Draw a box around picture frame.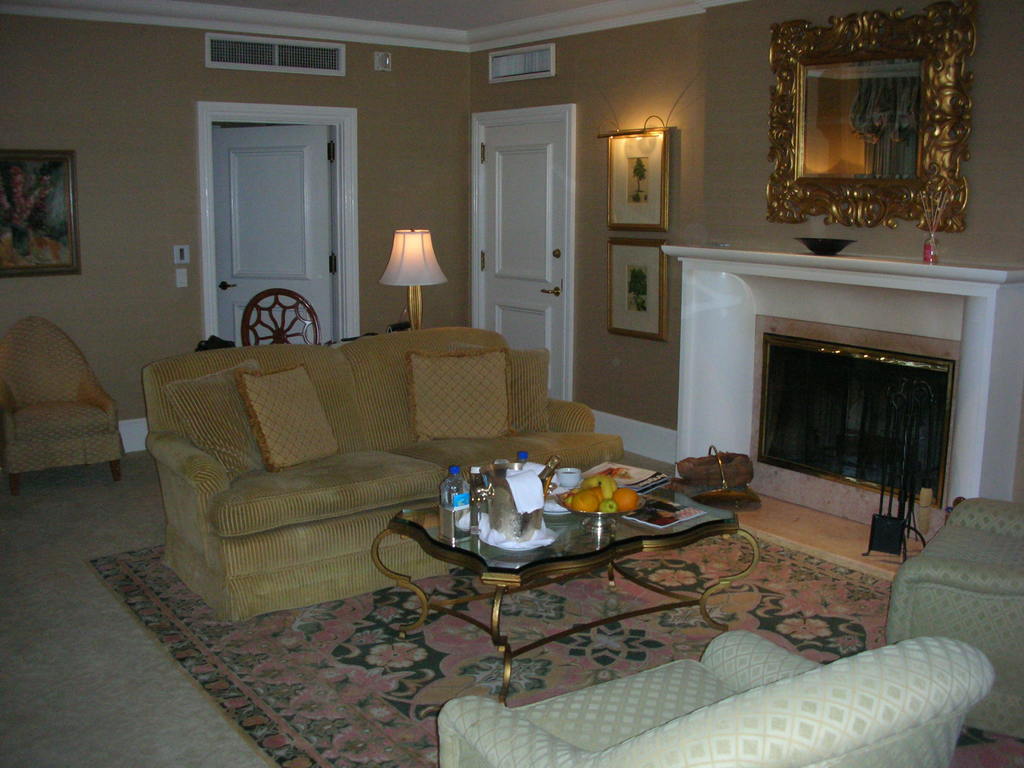
rect(0, 147, 81, 278).
